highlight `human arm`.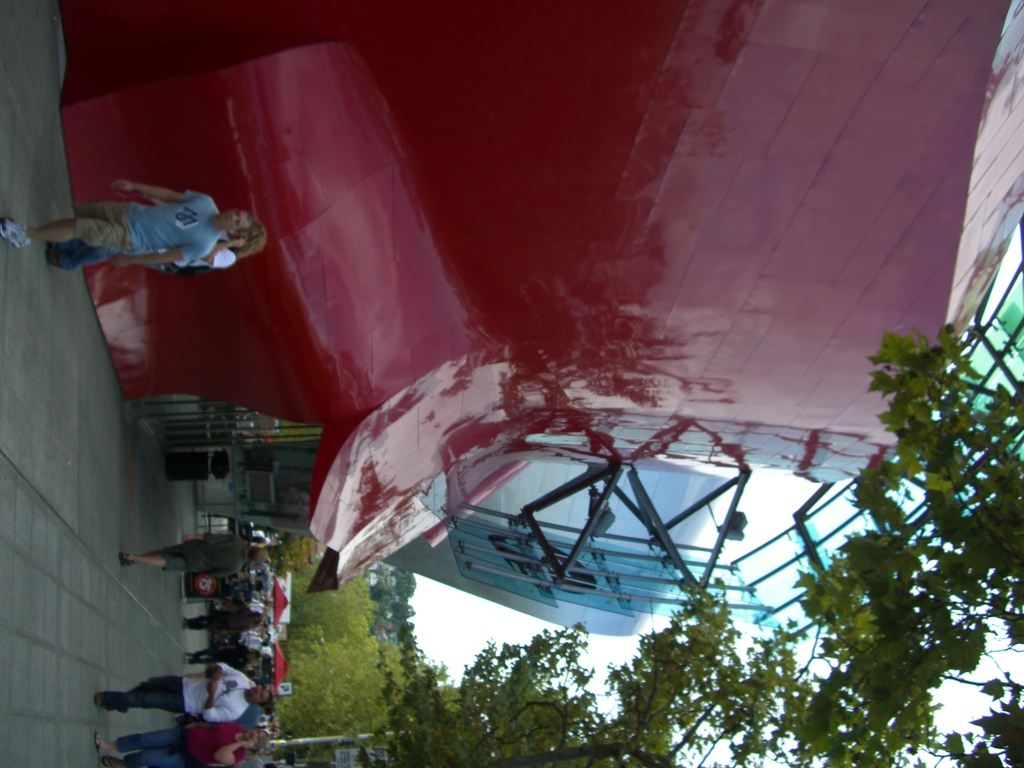
Highlighted region: left=109, top=233, right=202, bottom=271.
